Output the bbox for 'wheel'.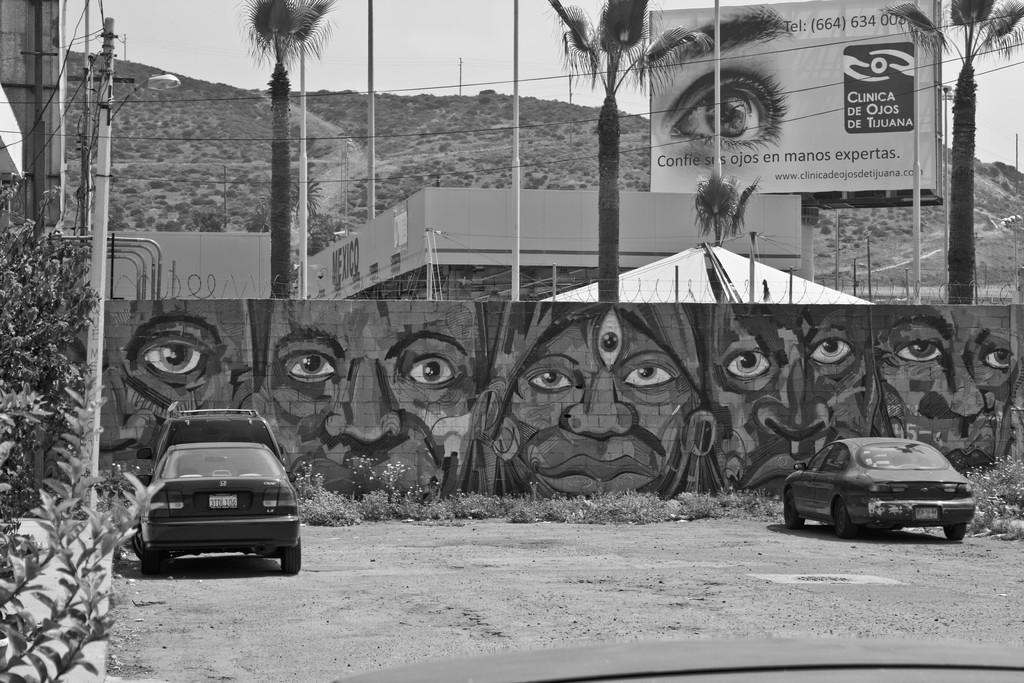
Rect(141, 543, 157, 574).
